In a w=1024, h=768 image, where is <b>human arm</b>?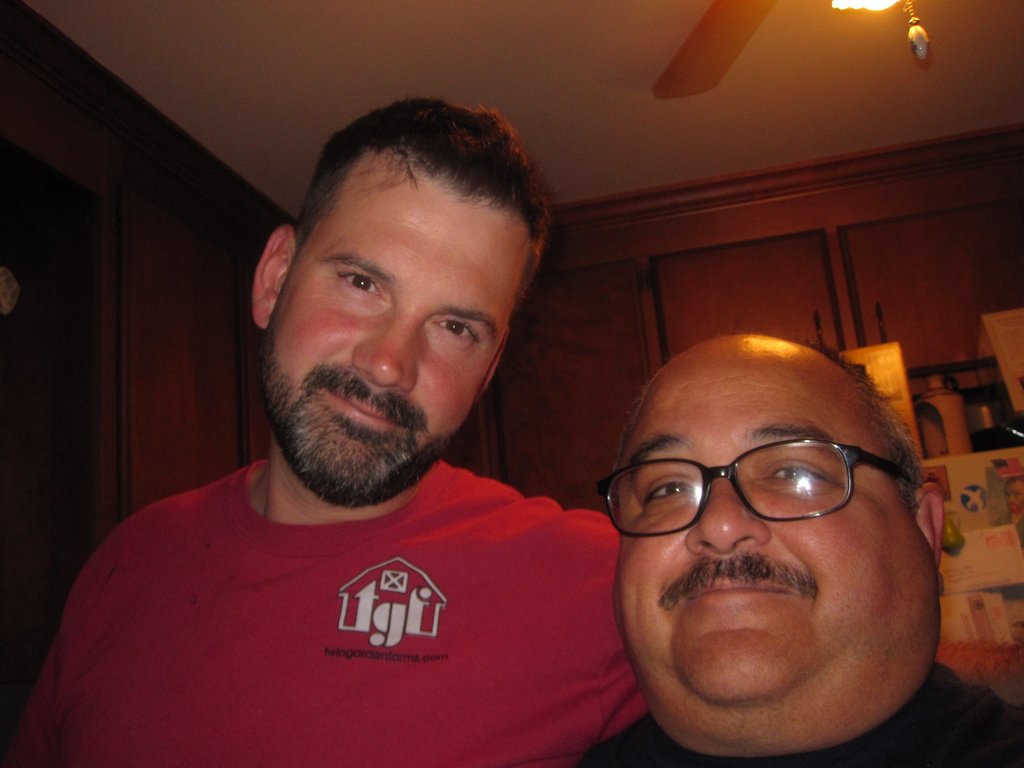
<bbox>0, 500, 155, 767</bbox>.
